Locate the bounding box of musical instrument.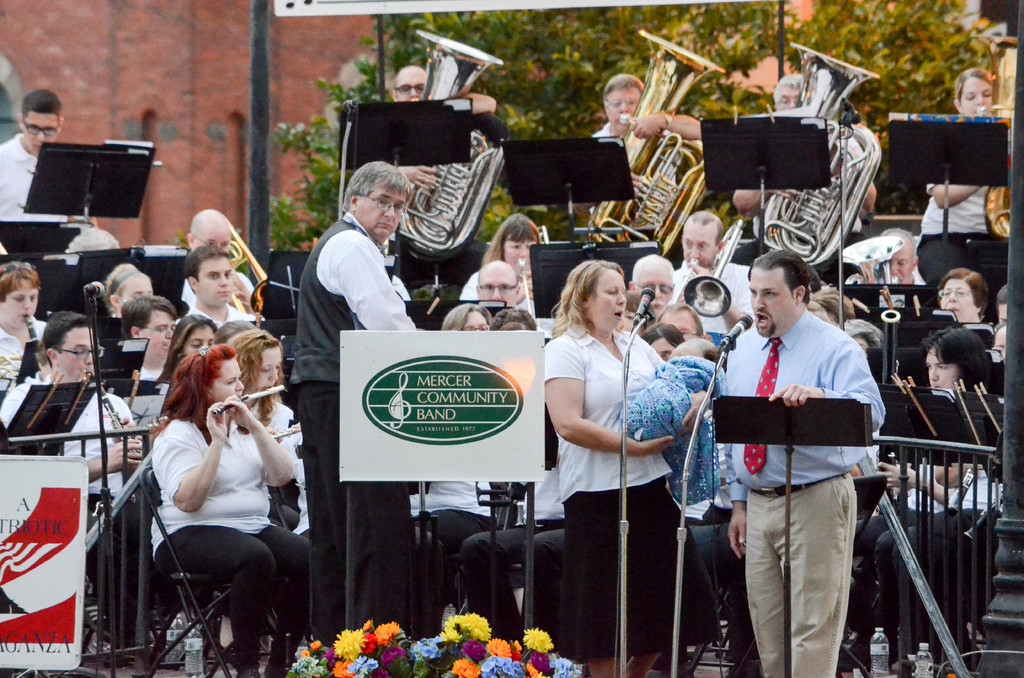
Bounding box: crop(245, 382, 287, 403).
